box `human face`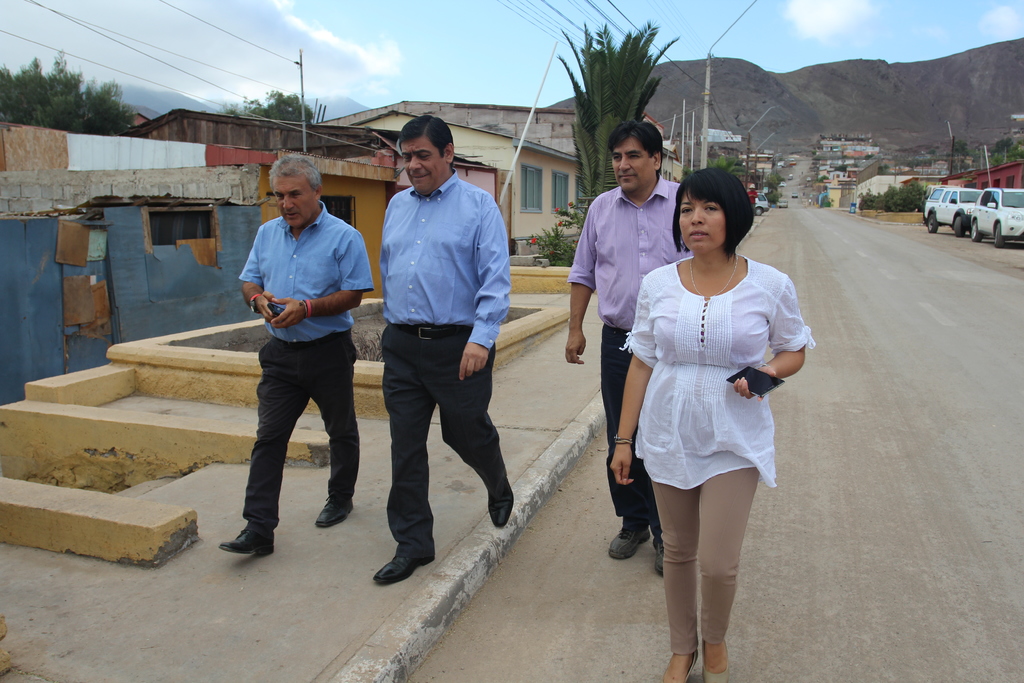
box=[676, 195, 725, 251]
